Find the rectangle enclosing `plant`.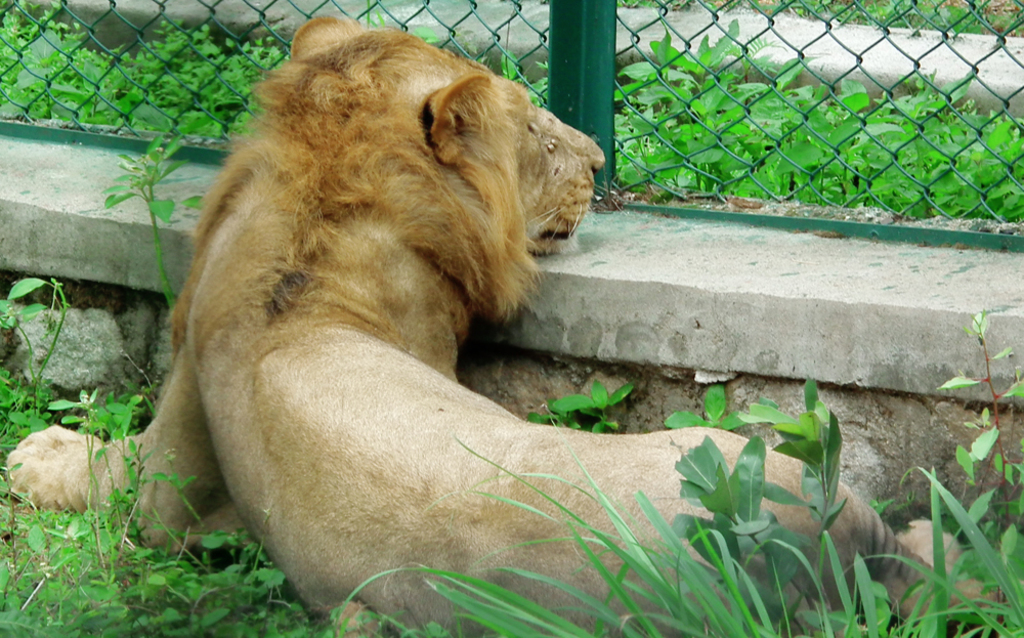
BBox(664, 372, 857, 637).
